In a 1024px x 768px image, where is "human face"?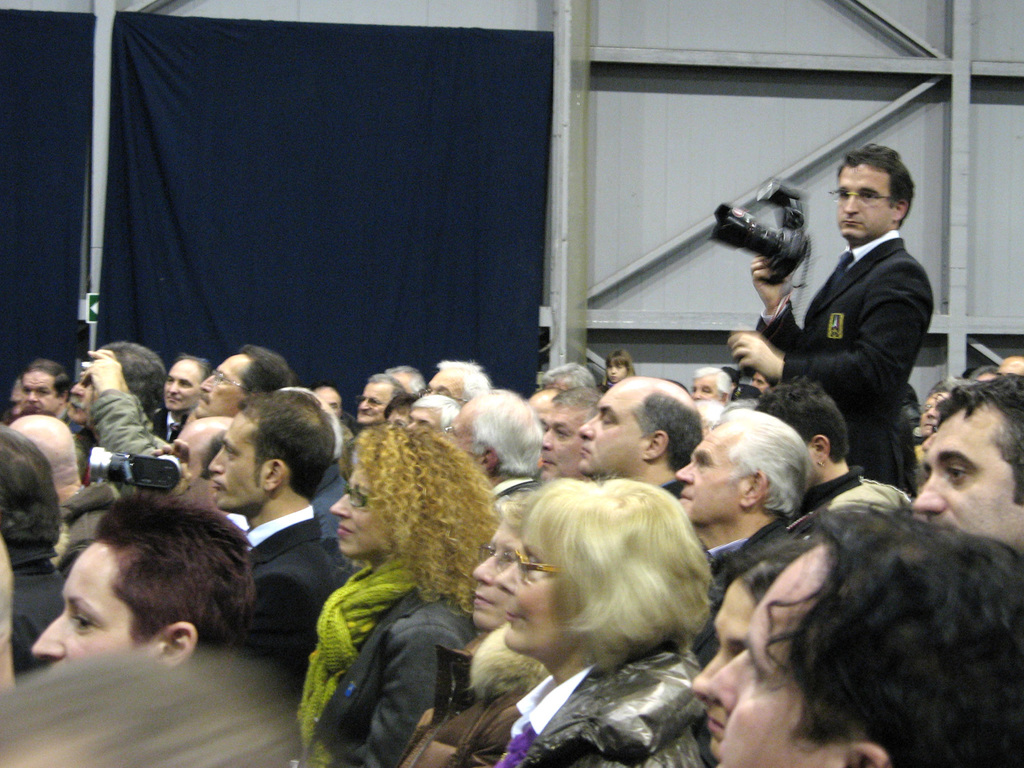
(left=532, top=388, right=557, bottom=424).
